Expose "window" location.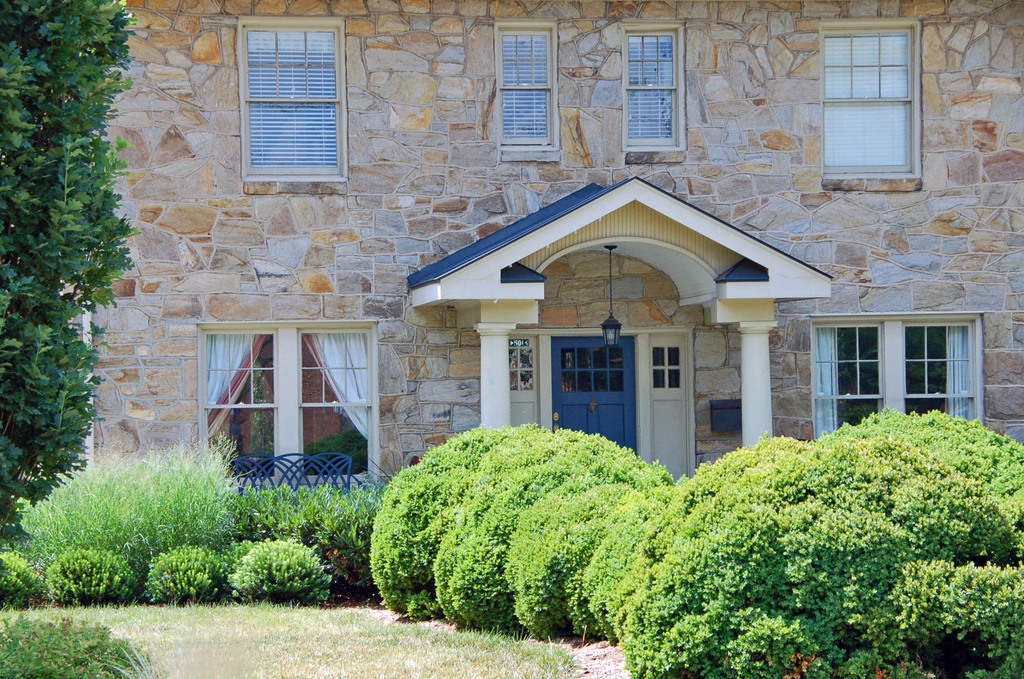
Exposed at box=[802, 313, 987, 445].
